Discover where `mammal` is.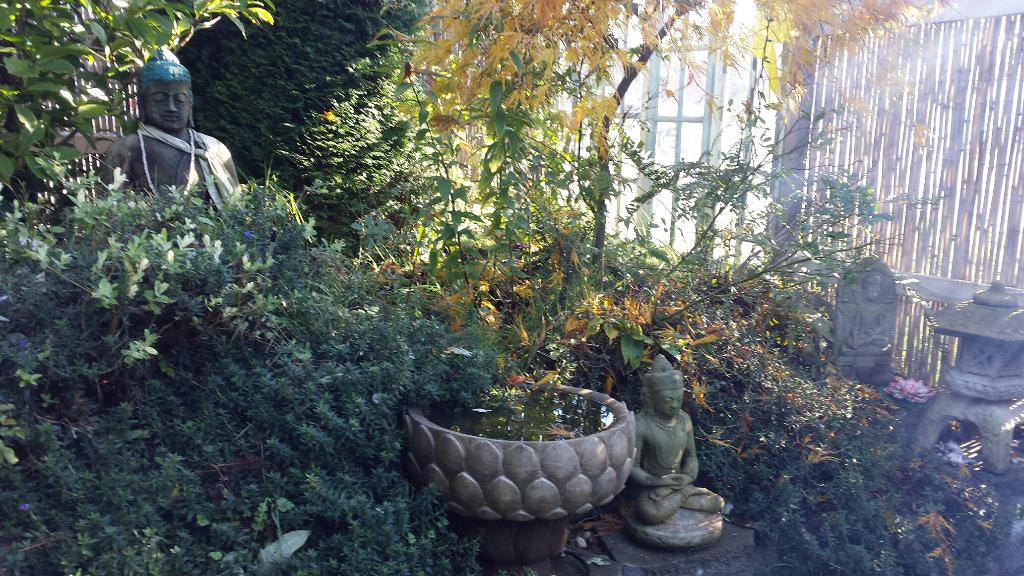
Discovered at box=[61, 60, 234, 208].
